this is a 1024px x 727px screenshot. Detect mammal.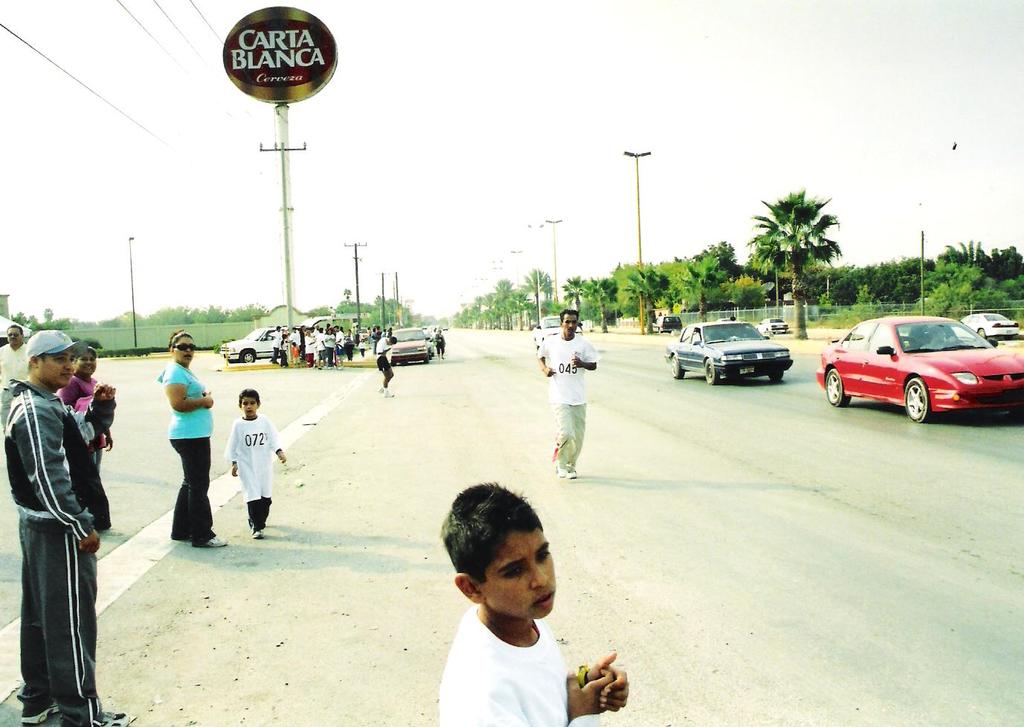
[x1=365, y1=329, x2=368, y2=346].
